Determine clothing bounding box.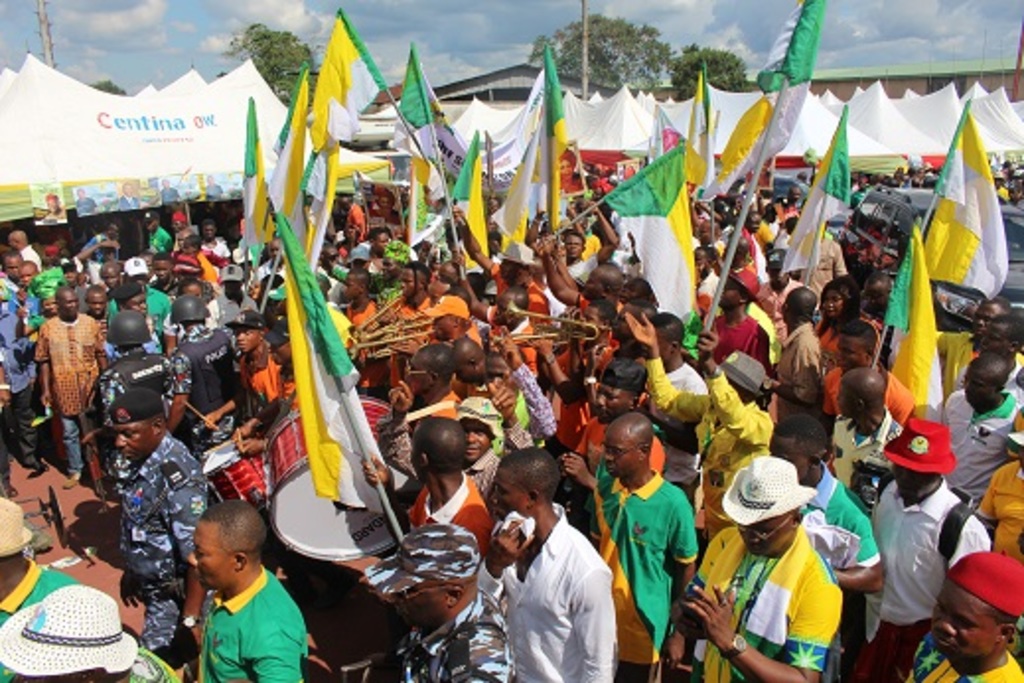
Determined: [105,284,182,326].
